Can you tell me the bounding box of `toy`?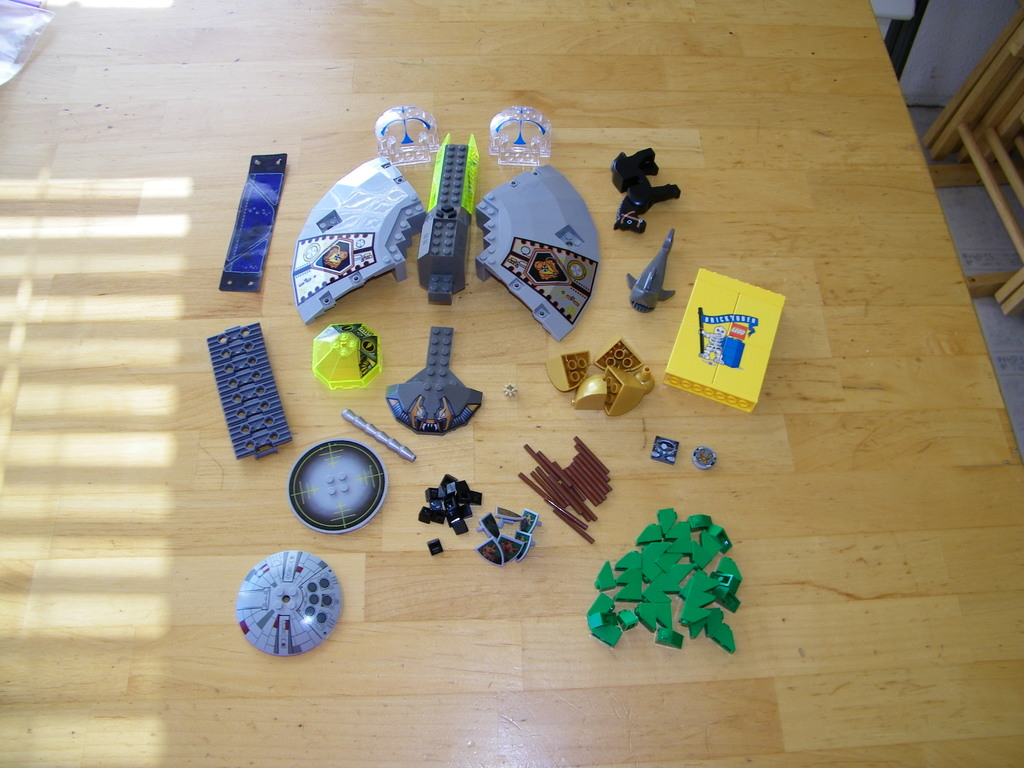
locate(543, 349, 595, 395).
